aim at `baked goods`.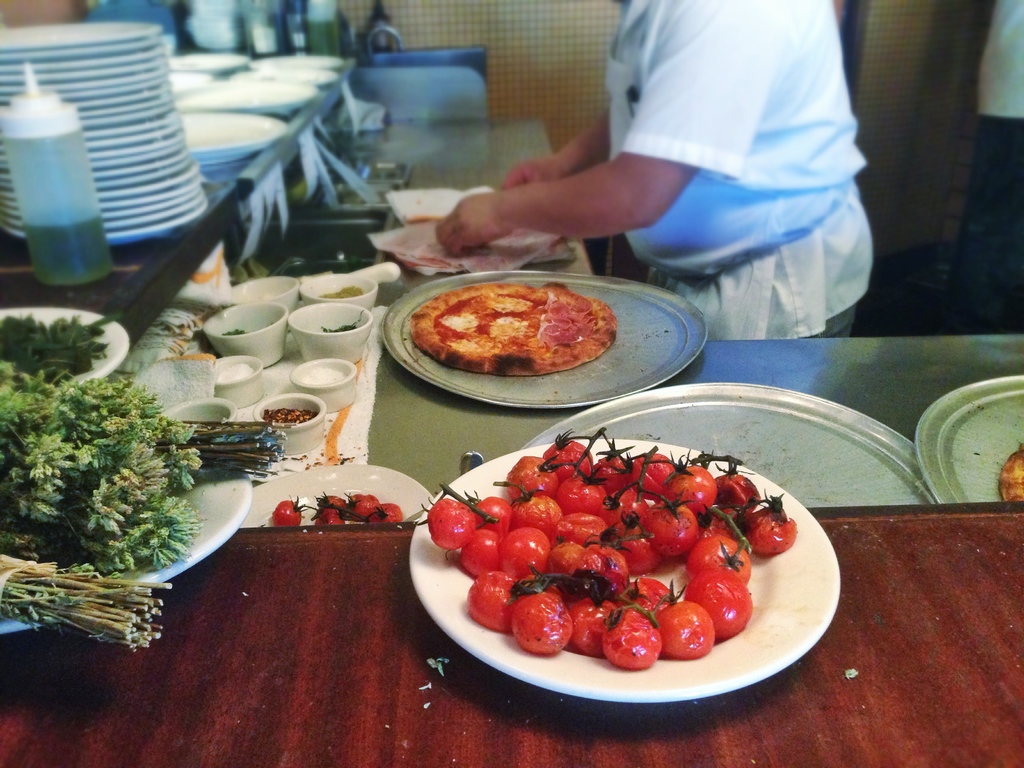
Aimed at (left=998, top=443, right=1023, bottom=505).
